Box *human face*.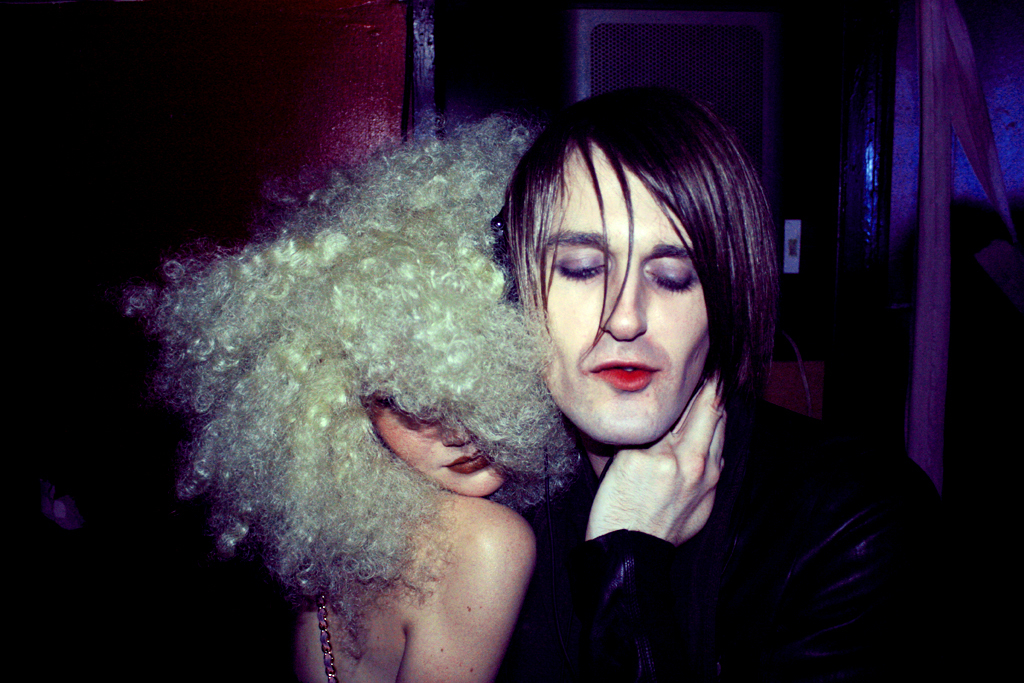
bbox=[515, 172, 721, 447].
